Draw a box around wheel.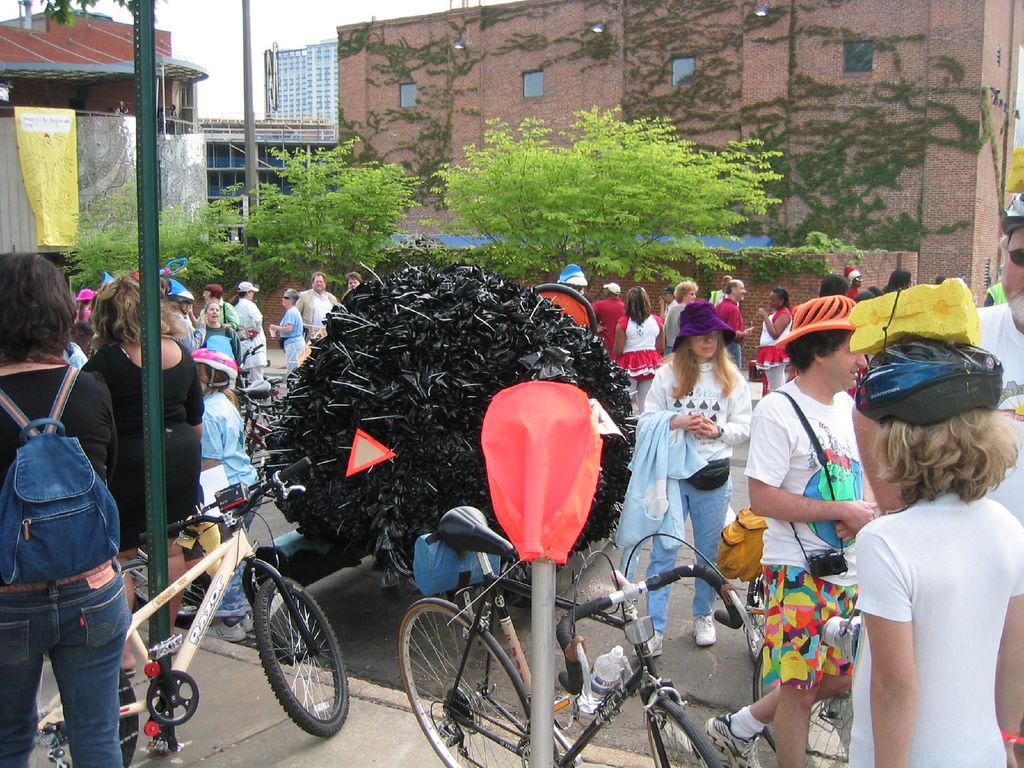
crop(754, 643, 854, 767).
